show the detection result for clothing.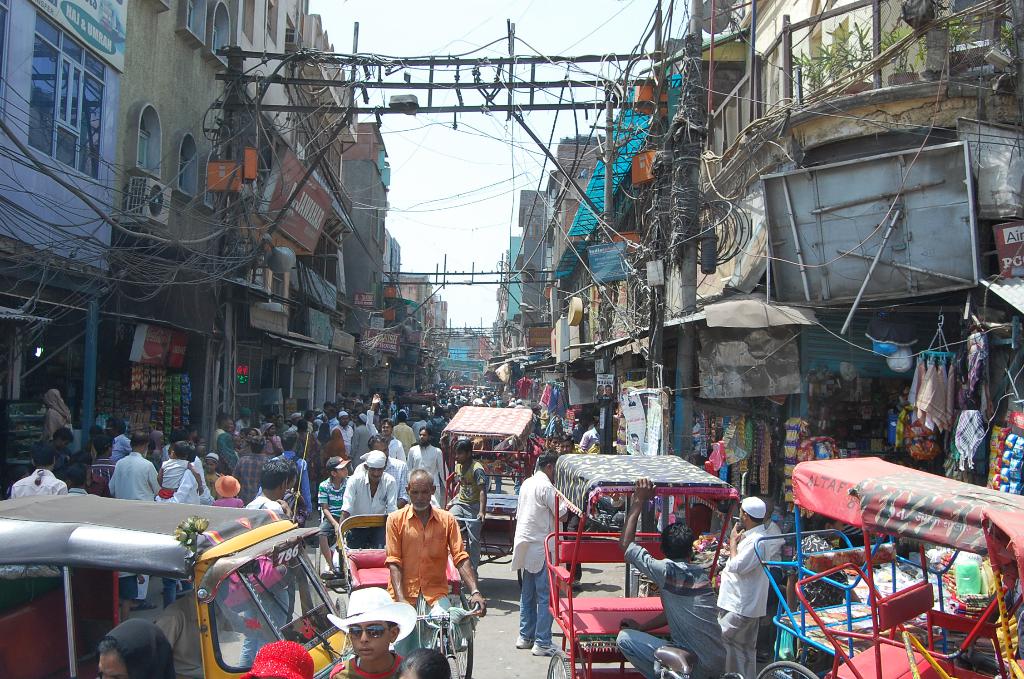
bbox(342, 481, 396, 553).
